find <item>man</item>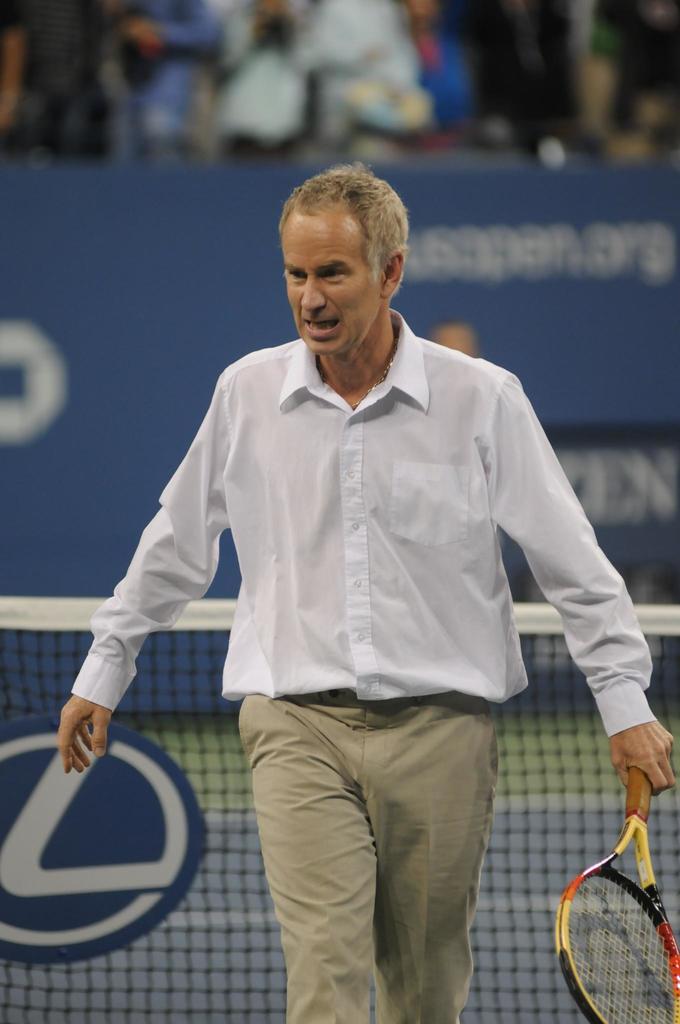
locate(63, 171, 679, 1023)
